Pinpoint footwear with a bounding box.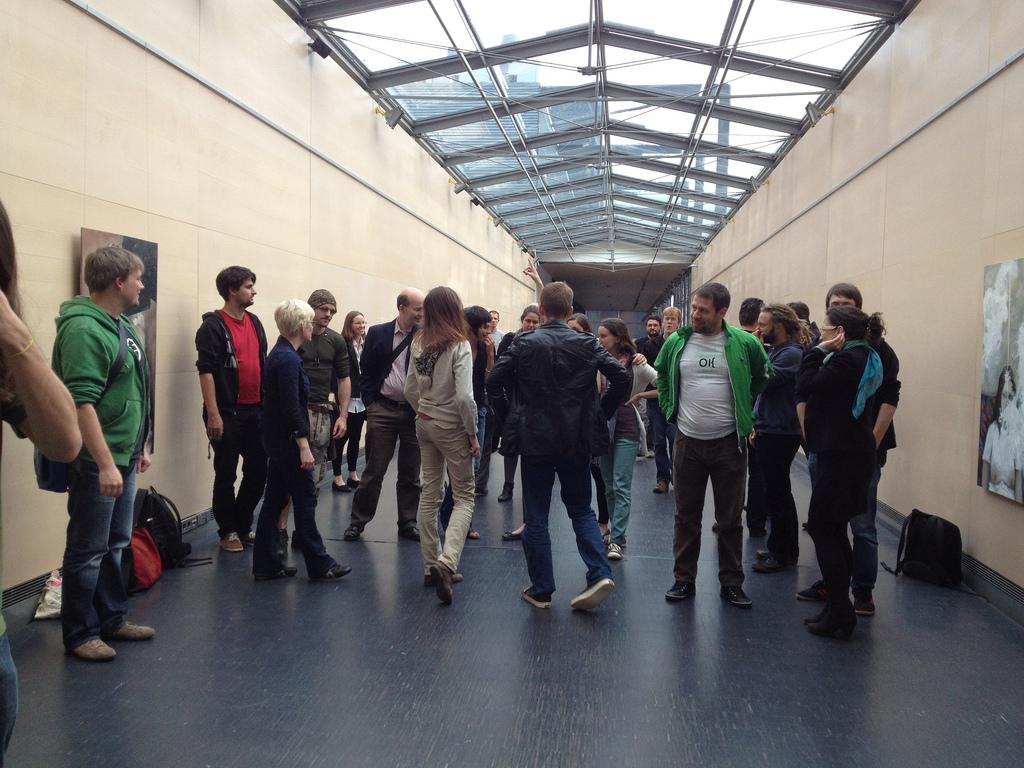
(left=566, top=574, right=613, bottom=613).
